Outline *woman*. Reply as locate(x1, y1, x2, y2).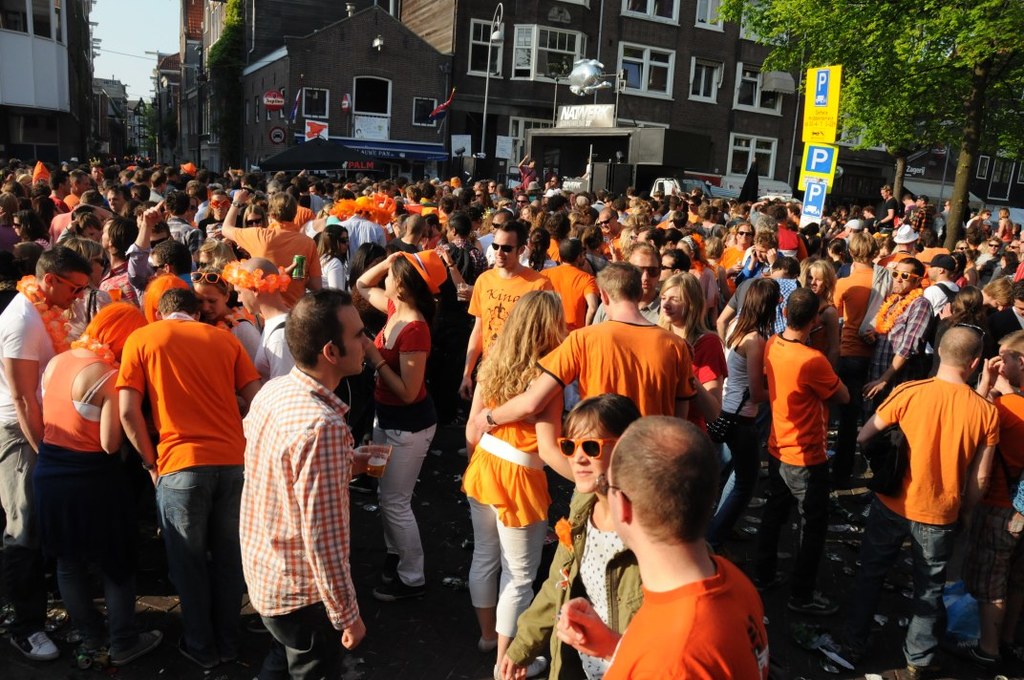
locate(712, 276, 779, 552).
